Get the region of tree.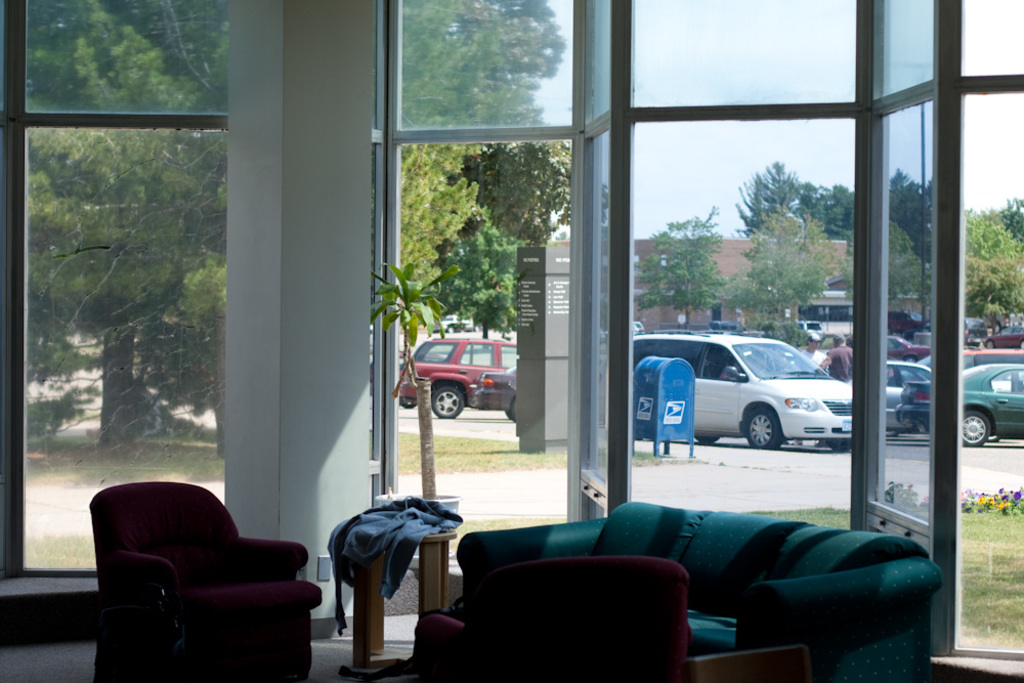
637/224/722/331.
